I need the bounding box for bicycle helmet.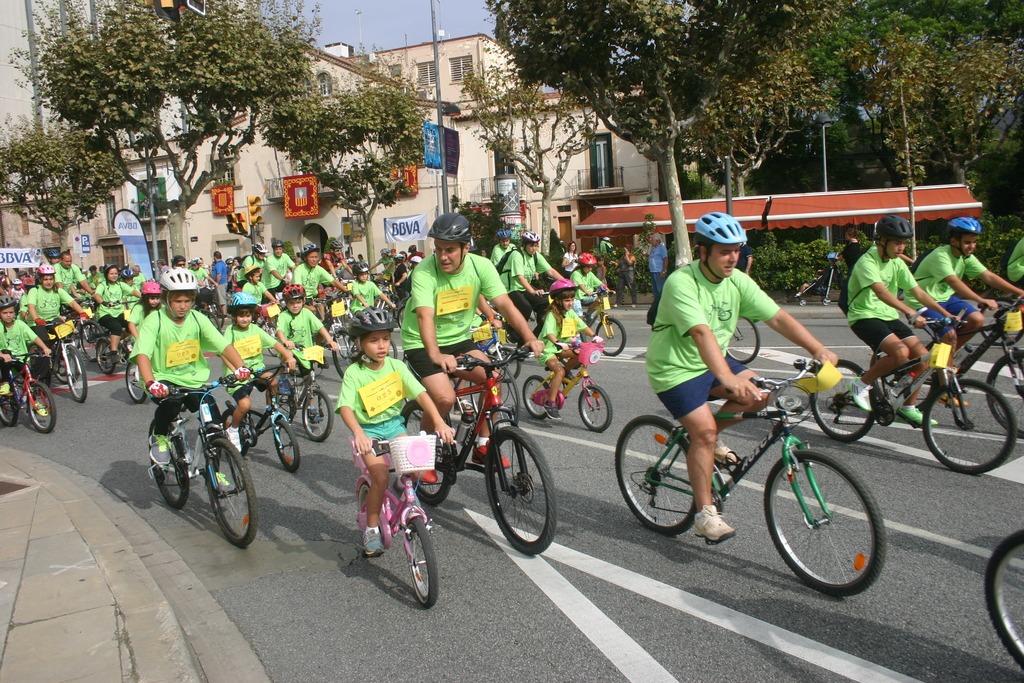
Here it is: pyautogui.locateOnScreen(299, 241, 321, 276).
